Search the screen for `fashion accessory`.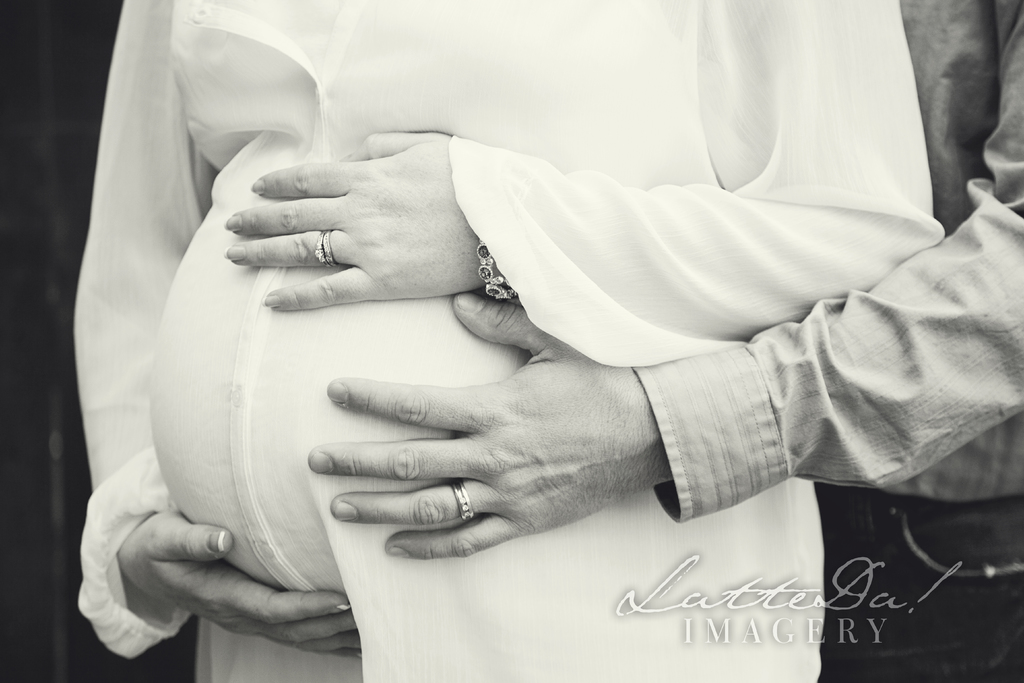
Found at bbox=[479, 247, 524, 304].
